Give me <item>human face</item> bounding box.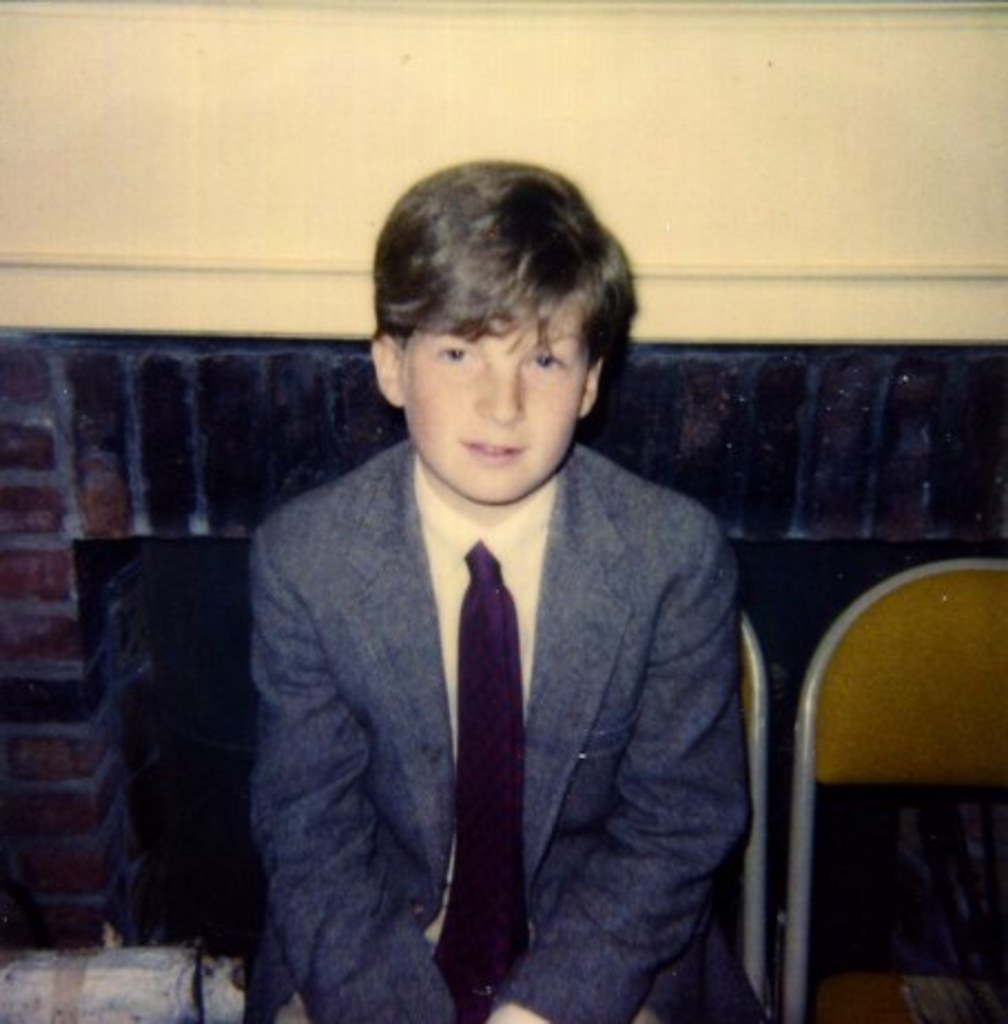
box(401, 297, 594, 499).
